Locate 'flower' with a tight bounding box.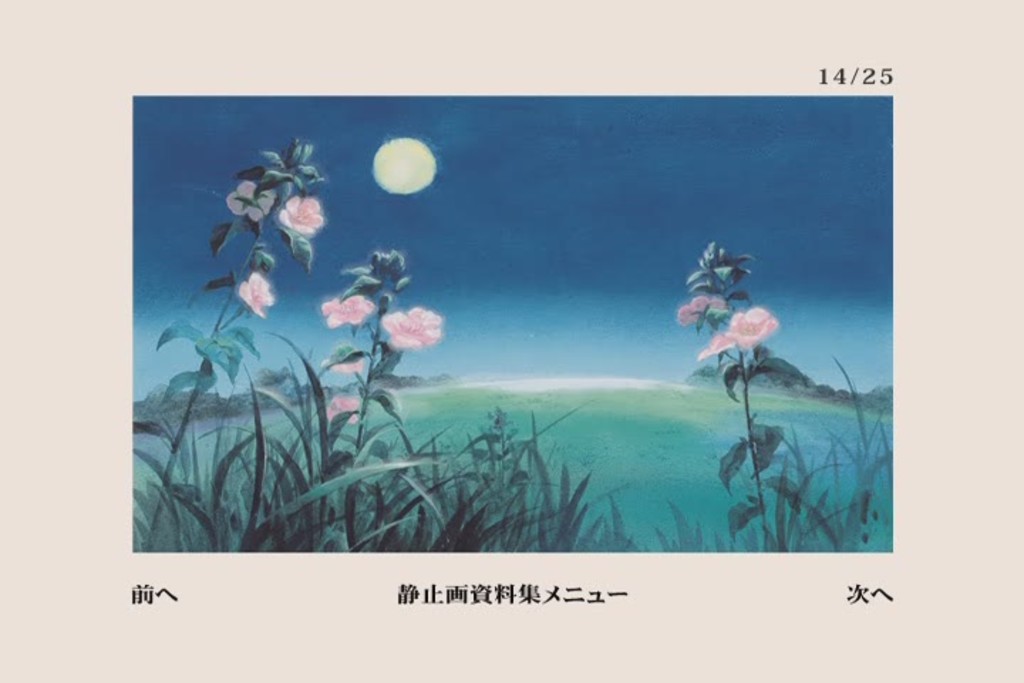
Rect(677, 295, 725, 323).
